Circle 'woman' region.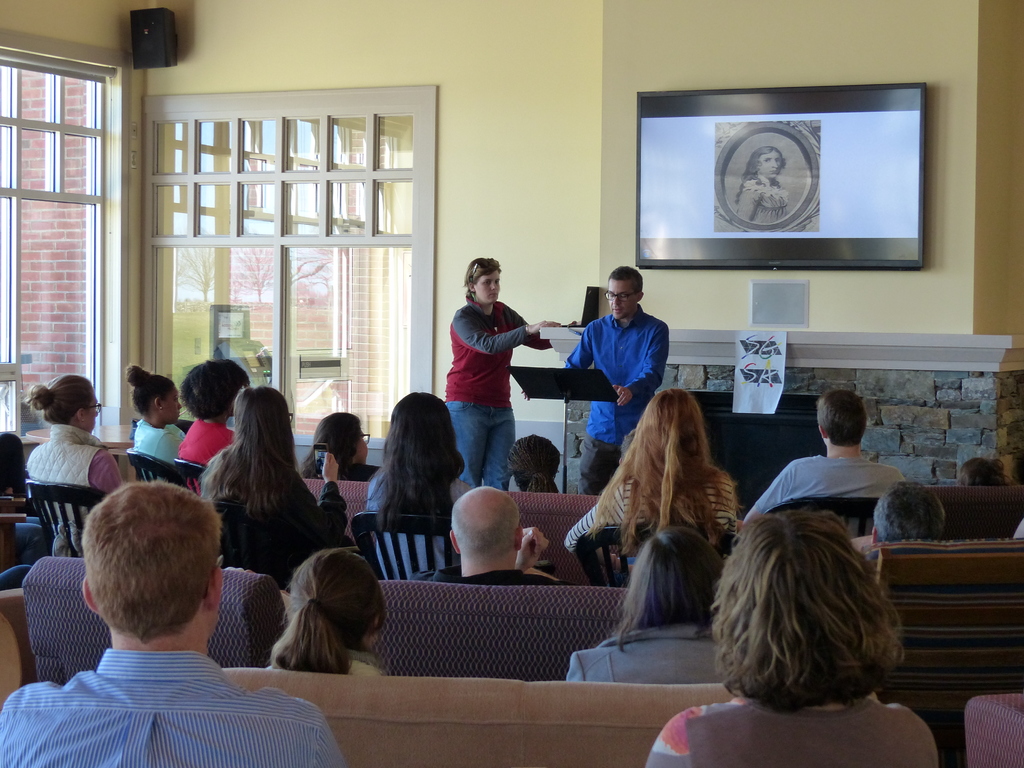
Region: [x1=646, y1=511, x2=938, y2=767].
